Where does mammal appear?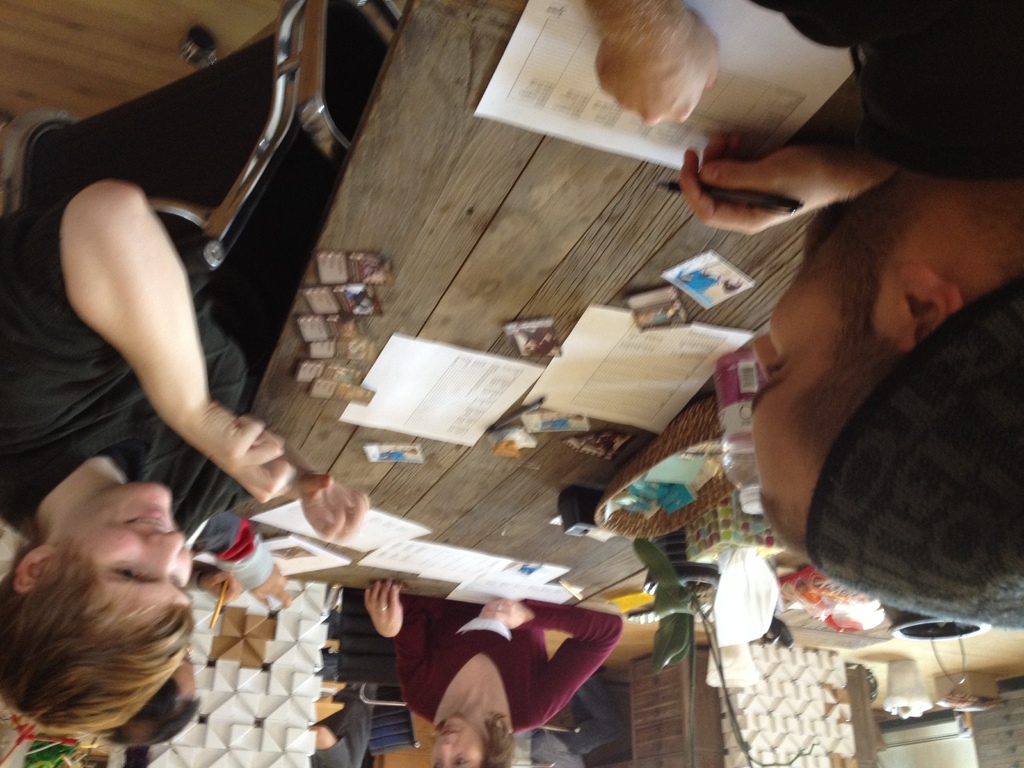
Appears at Rect(584, 0, 1023, 630).
